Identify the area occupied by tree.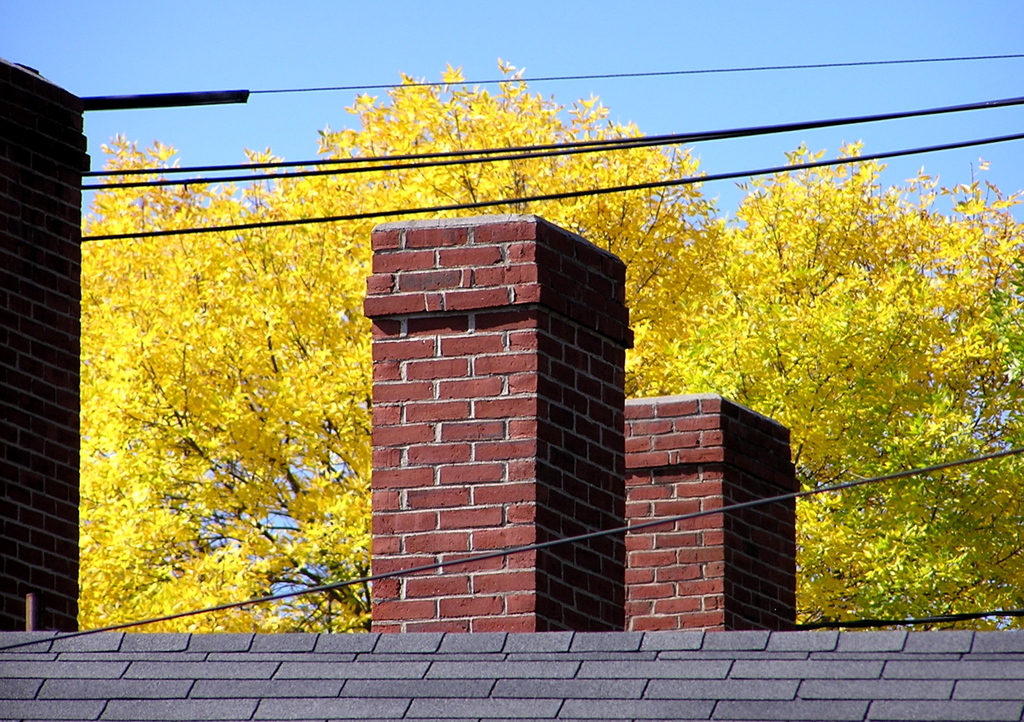
Area: <box>78,56,1023,634</box>.
